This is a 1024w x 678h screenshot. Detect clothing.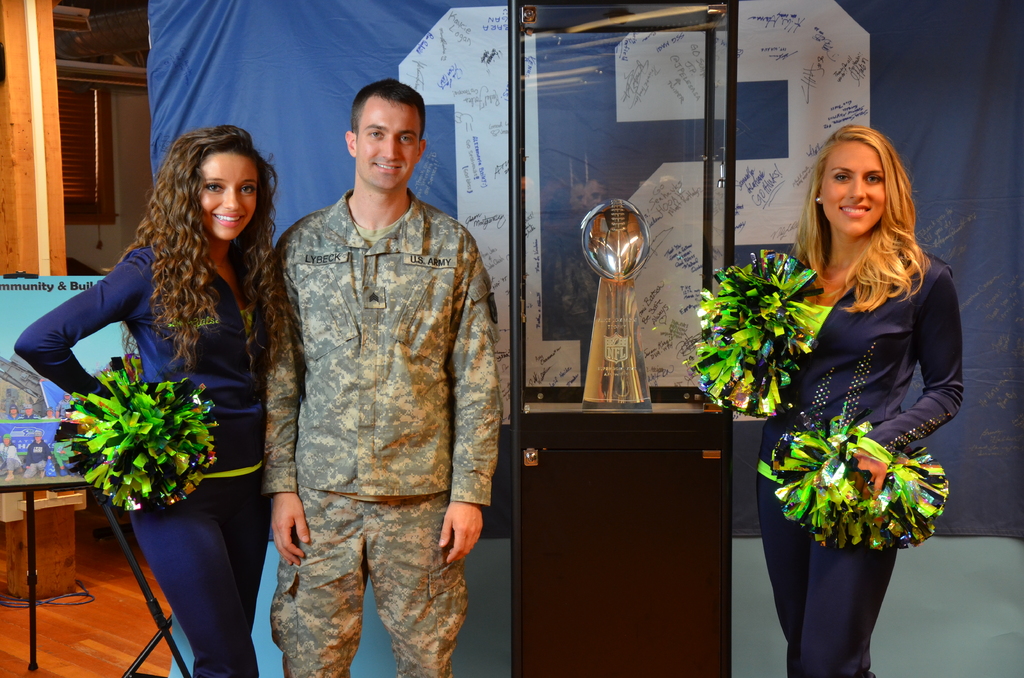
(13, 222, 276, 677).
